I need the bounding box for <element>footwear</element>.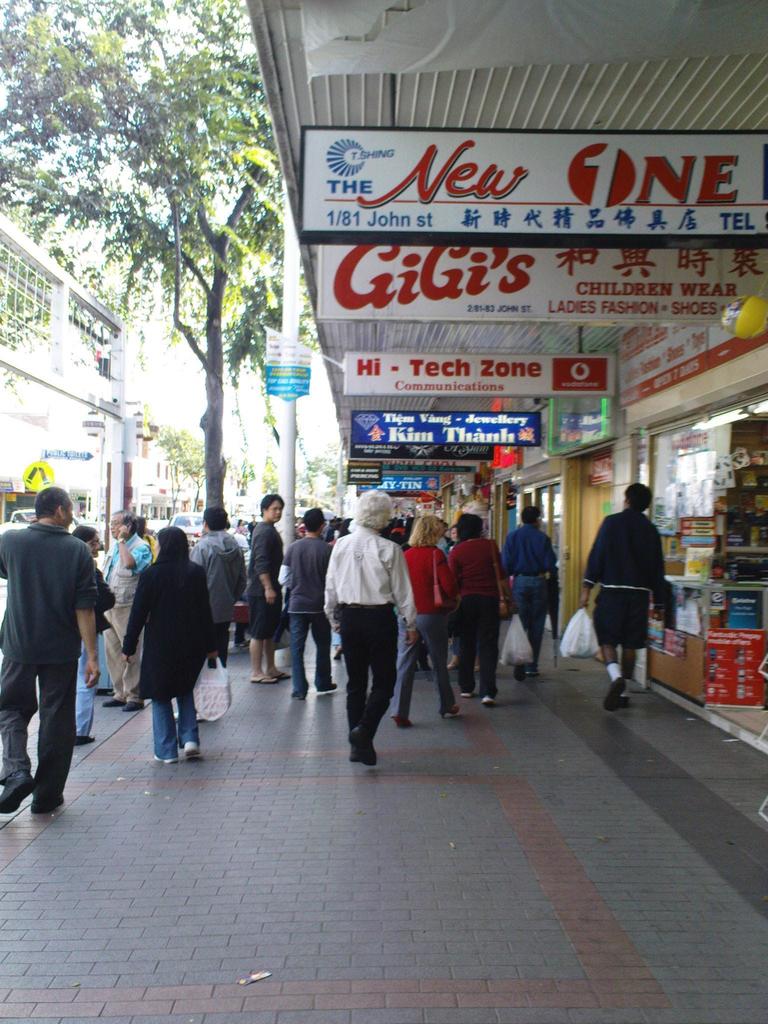
Here it is: box(460, 692, 474, 696).
